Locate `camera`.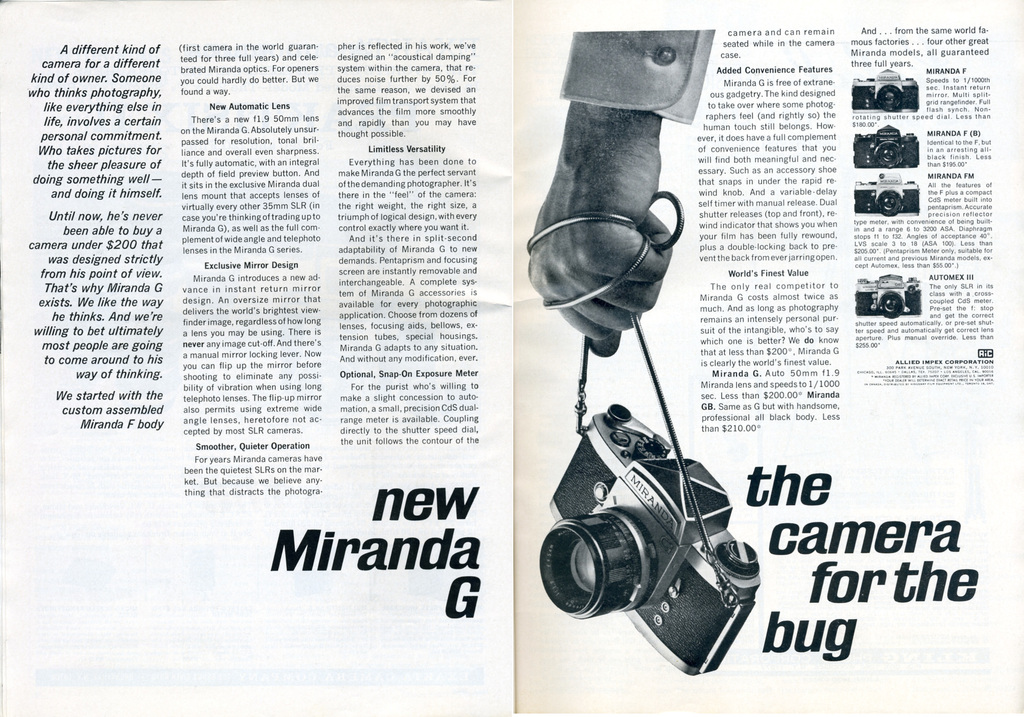
Bounding box: [x1=850, y1=67, x2=922, y2=114].
